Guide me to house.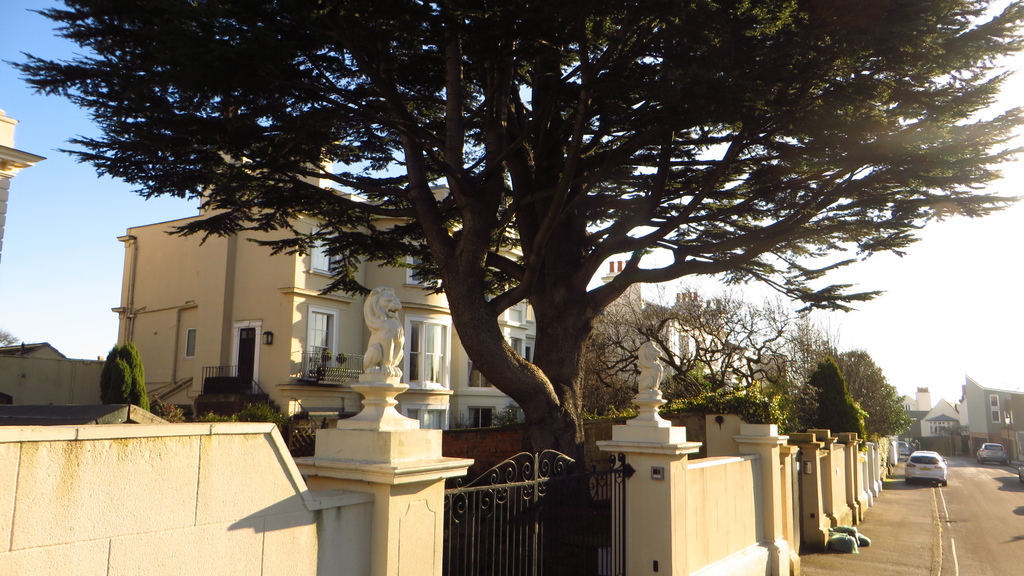
Guidance: 468 237 593 427.
